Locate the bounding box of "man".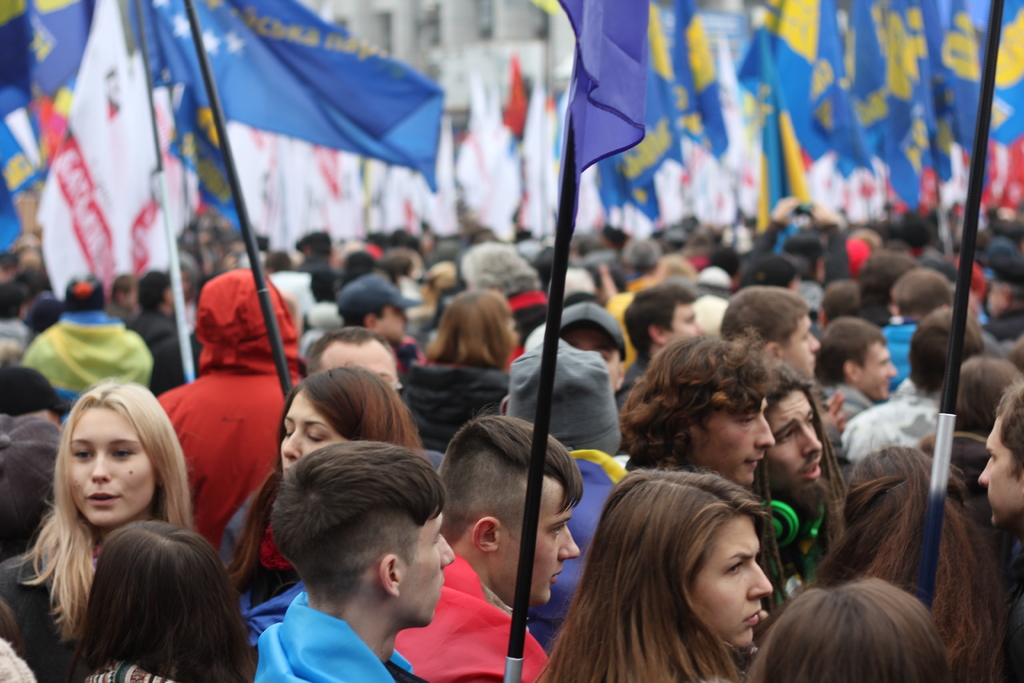
Bounding box: 618:276:719:415.
